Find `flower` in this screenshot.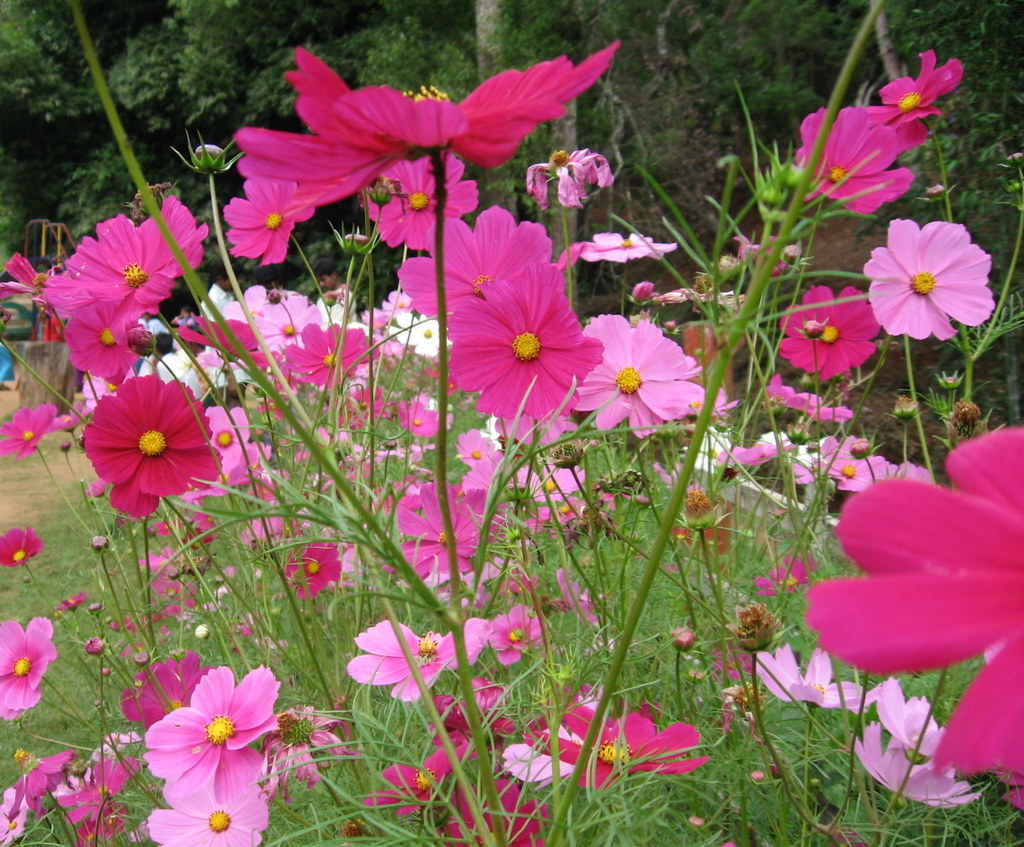
The bounding box for `flower` is left=752, top=646, right=868, bottom=709.
